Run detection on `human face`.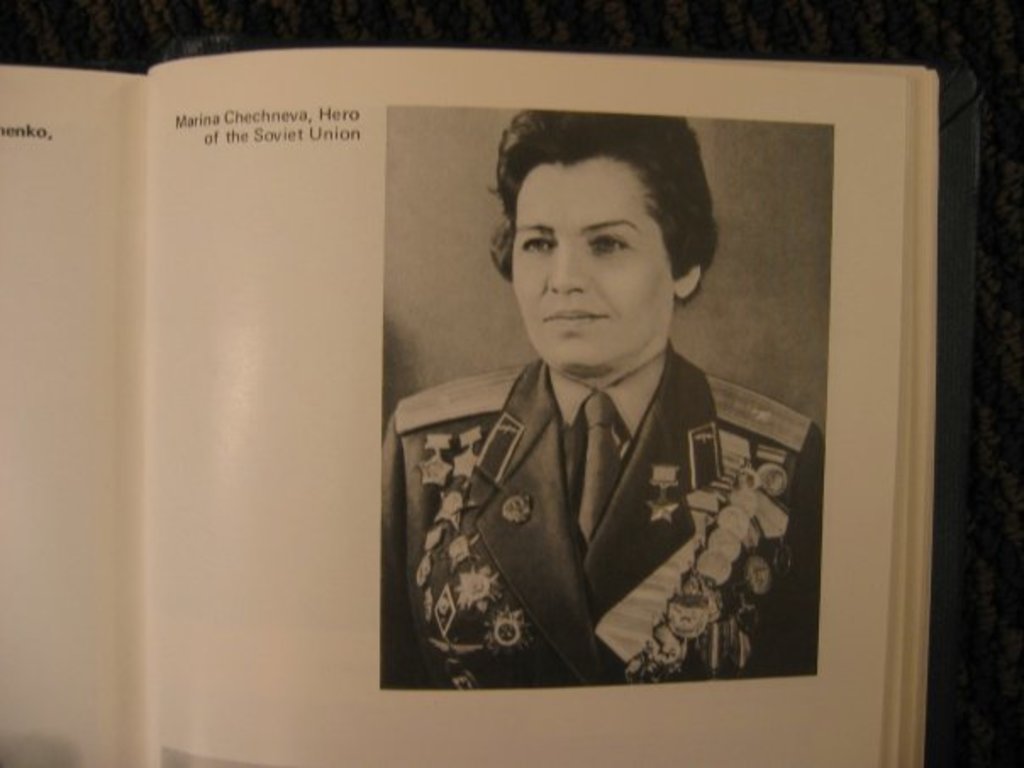
Result: x1=510 y1=166 x2=670 y2=365.
